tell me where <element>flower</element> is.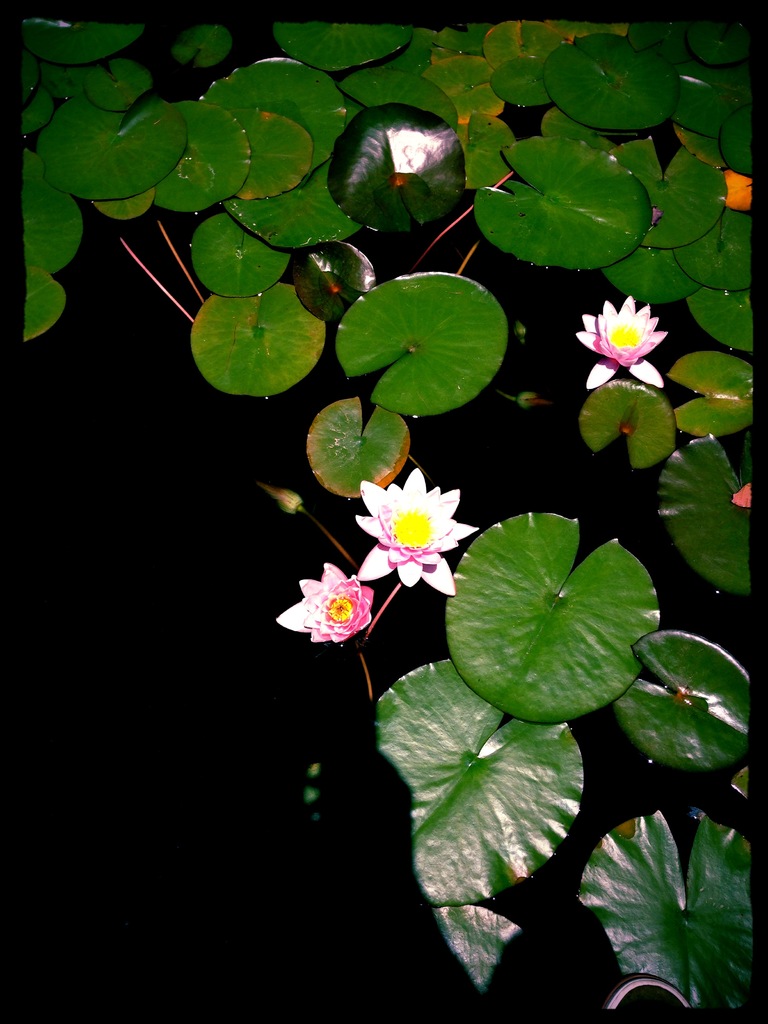
<element>flower</element> is at box=[278, 560, 374, 641].
